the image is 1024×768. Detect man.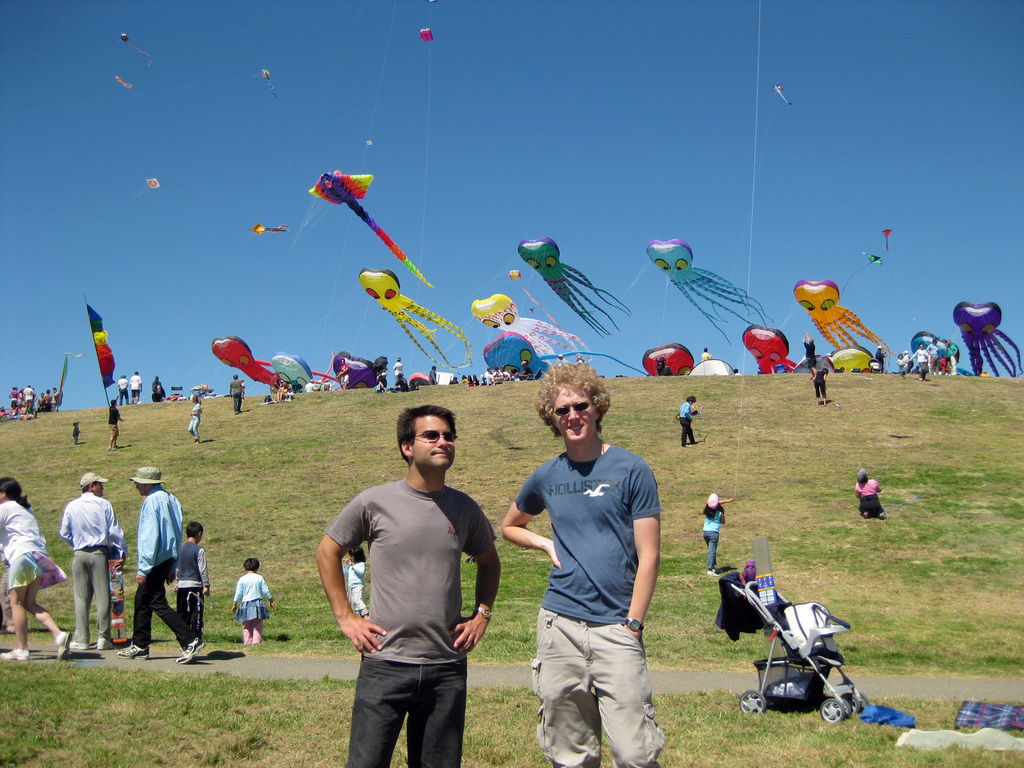
Detection: (x1=229, y1=373, x2=245, y2=416).
